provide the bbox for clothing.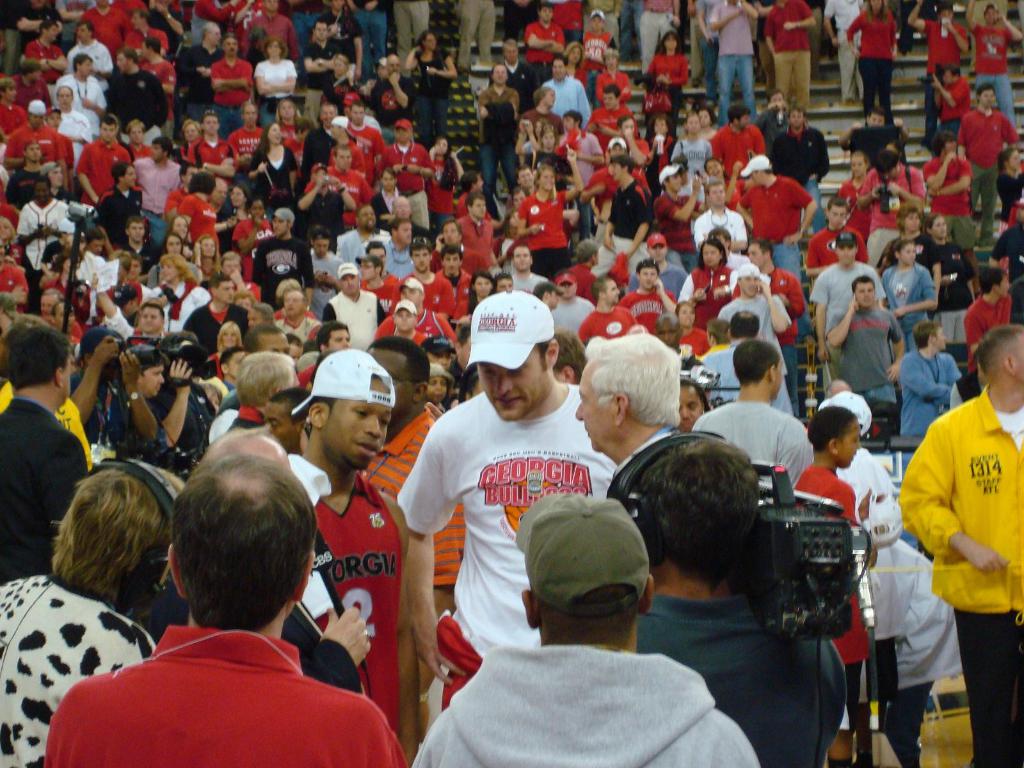
{"x1": 255, "y1": 140, "x2": 298, "y2": 202}.
